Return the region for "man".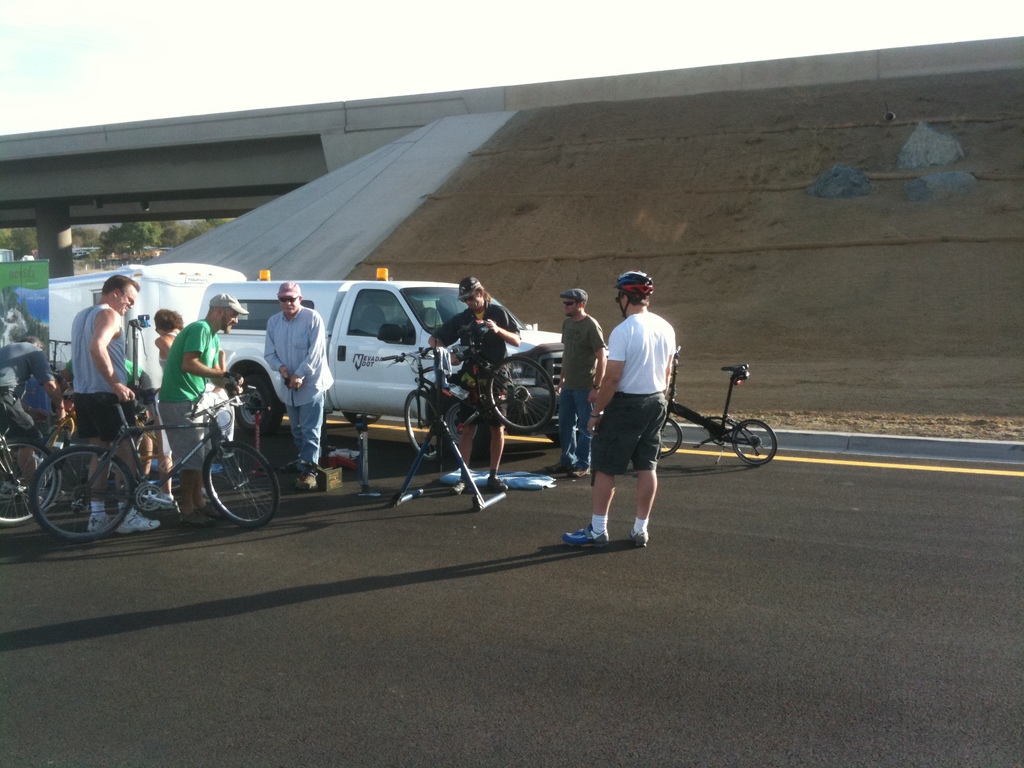
<box>560,285,609,474</box>.
